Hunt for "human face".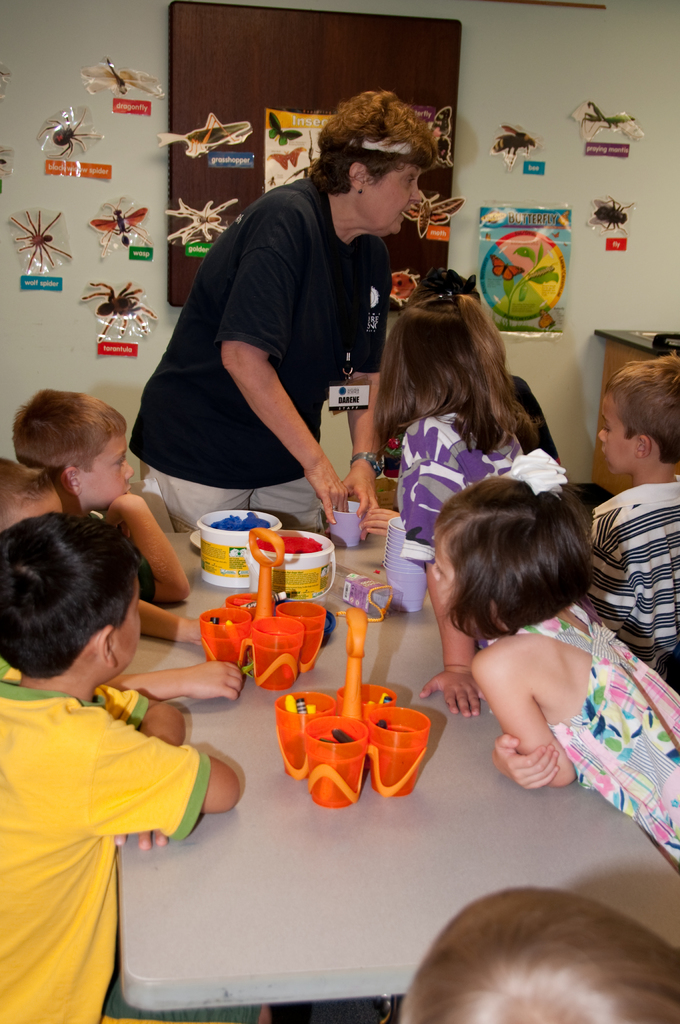
Hunted down at (left=118, top=589, right=146, bottom=669).
